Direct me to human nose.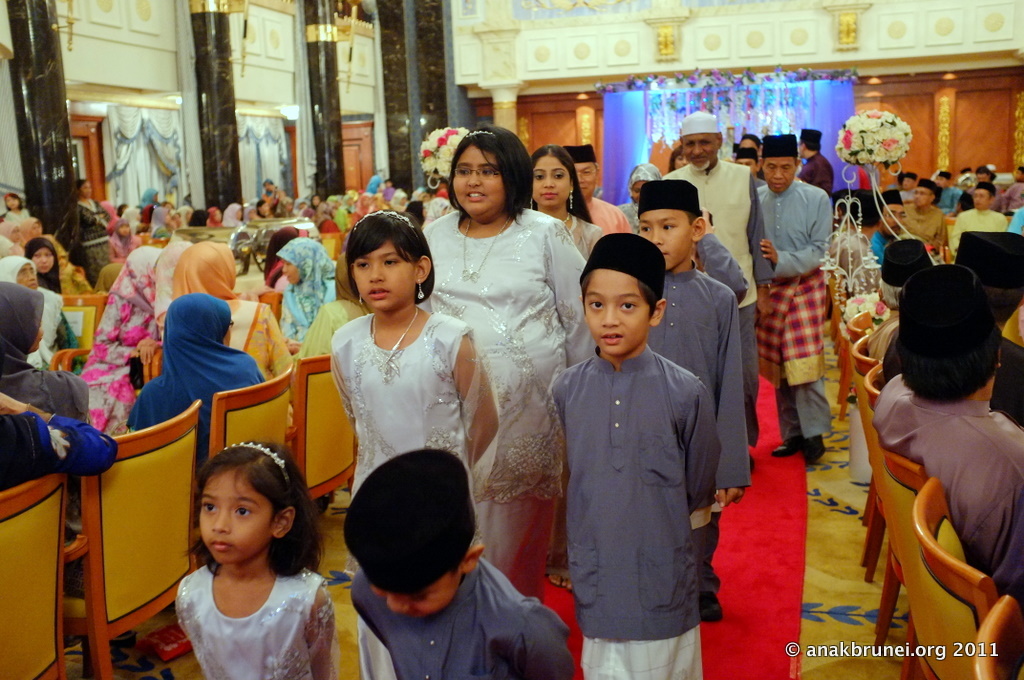
Direction: 28:270:34:281.
